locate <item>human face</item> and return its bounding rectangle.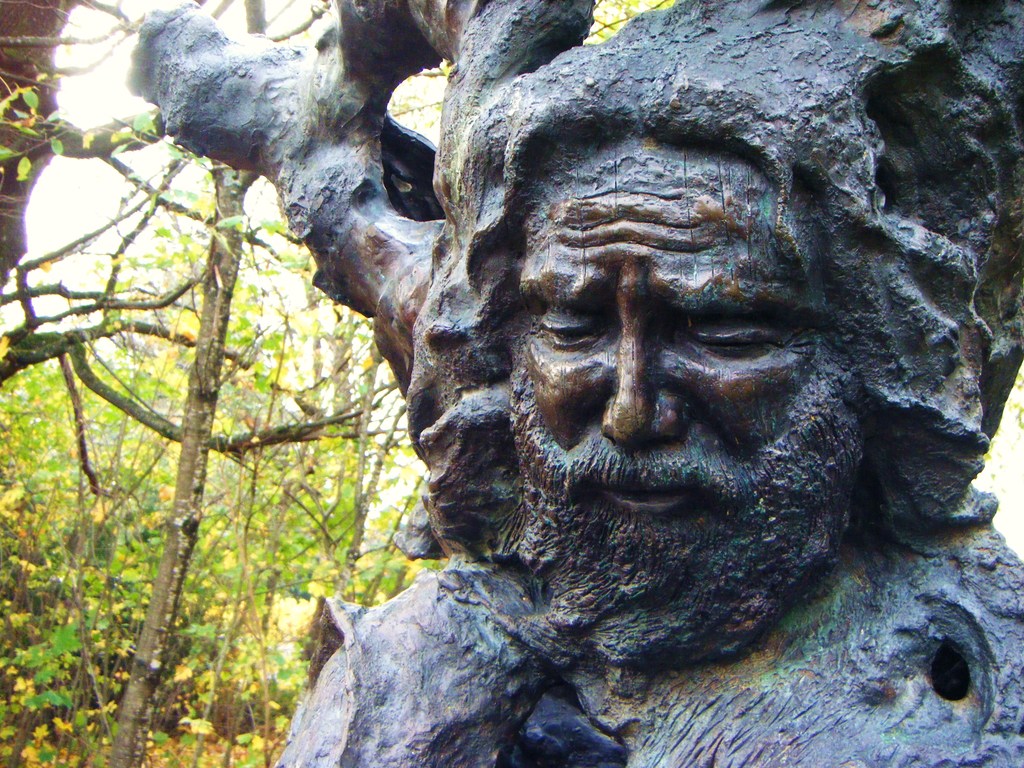
locate(506, 129, 870, 664).
